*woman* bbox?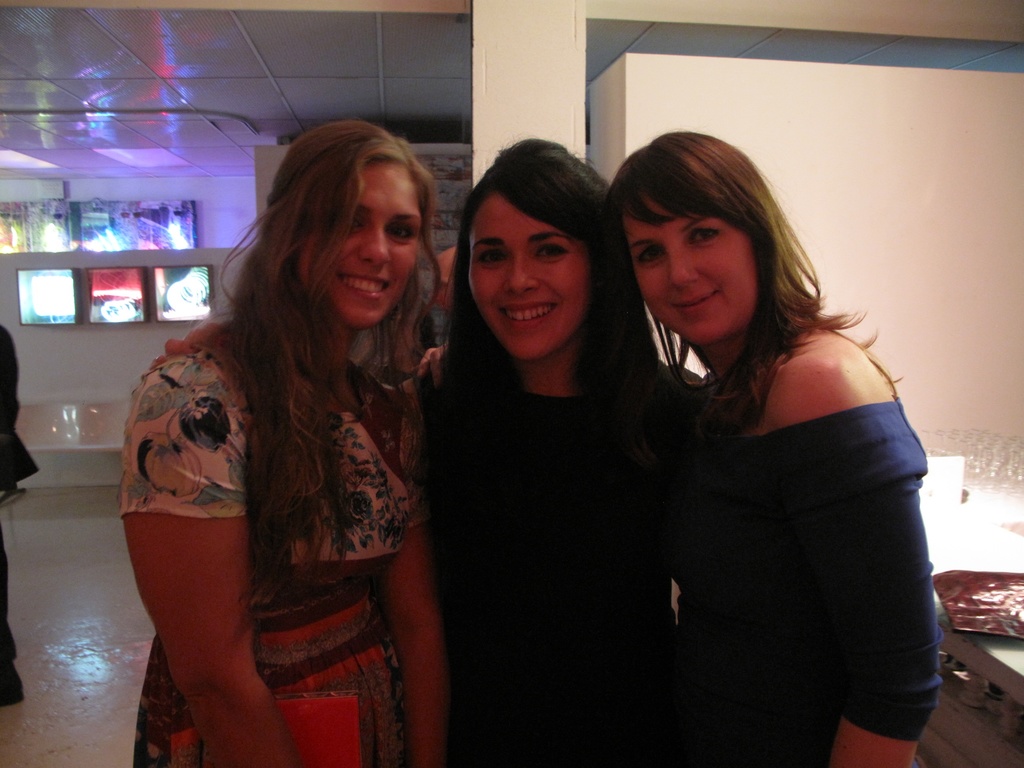
crop(613, 105, 950, 767)
